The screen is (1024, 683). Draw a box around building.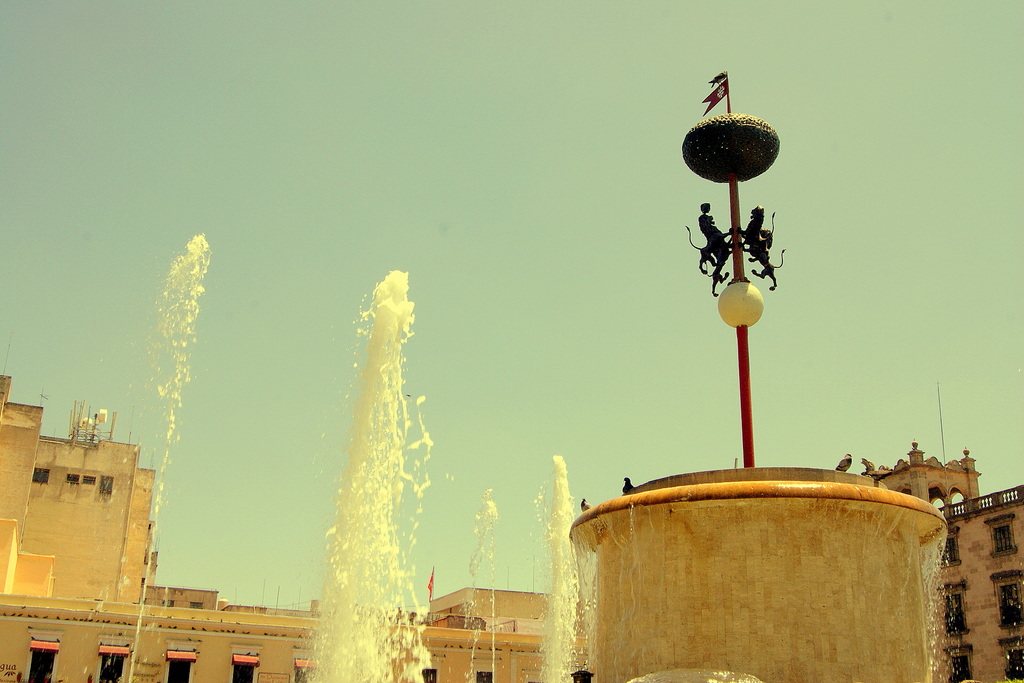
x1=0 y1=365 x2=1023 y2=682.
